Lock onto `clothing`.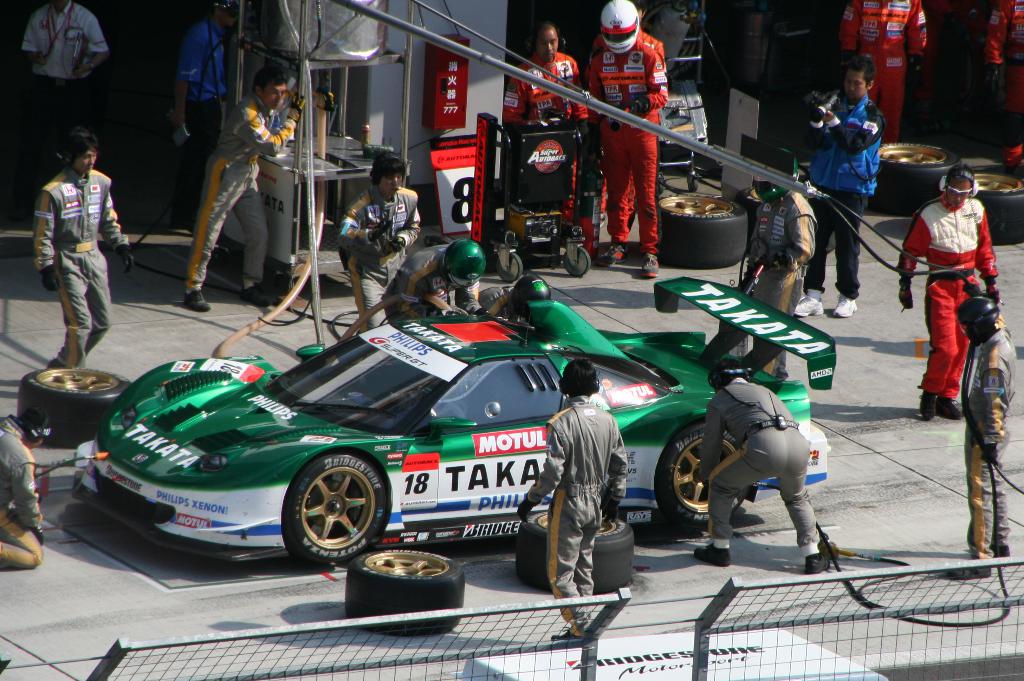
Locked: x1=22 y1=2 x2=116 y2=147.
